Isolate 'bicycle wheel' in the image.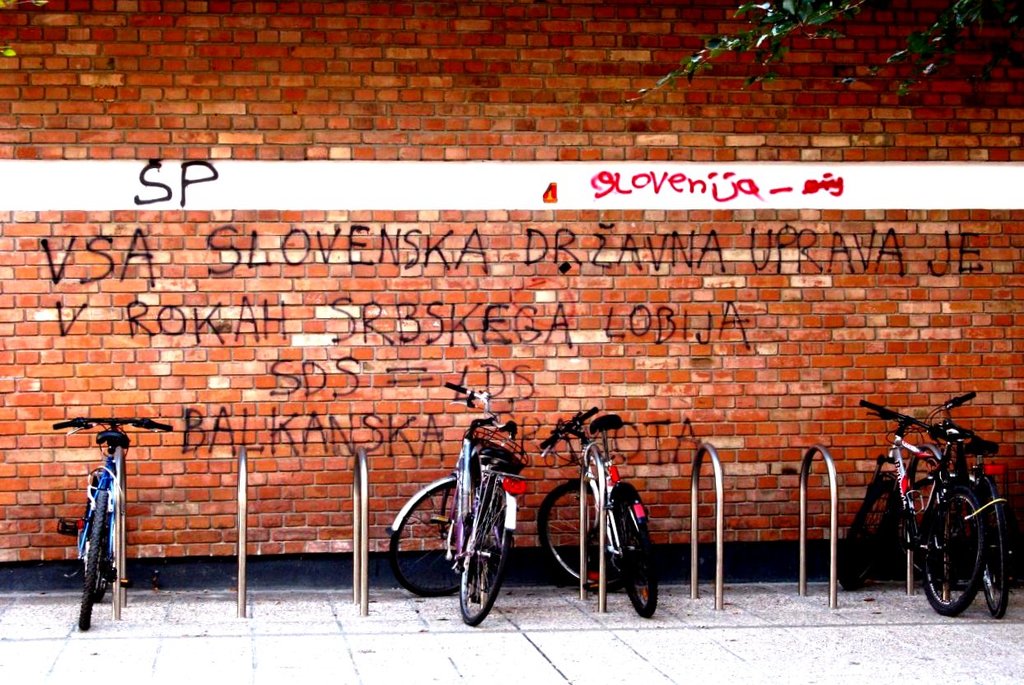
Isolated region: 383 477 492 603.
